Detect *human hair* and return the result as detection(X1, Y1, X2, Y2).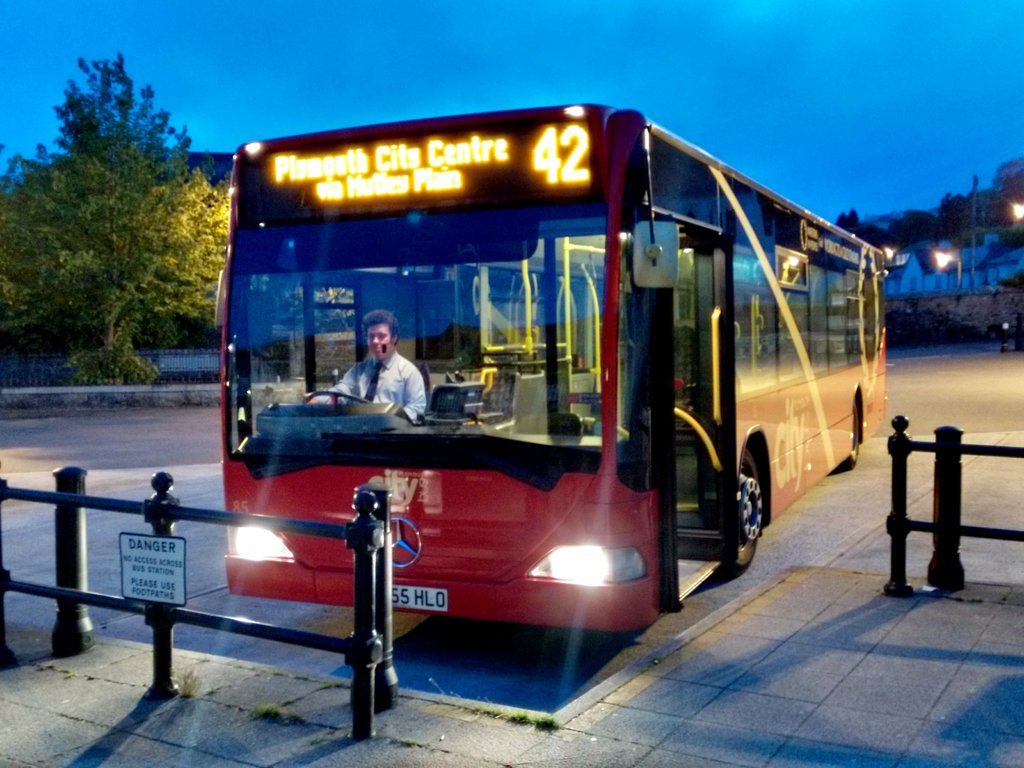
detection(364, 310, 397, 337).
